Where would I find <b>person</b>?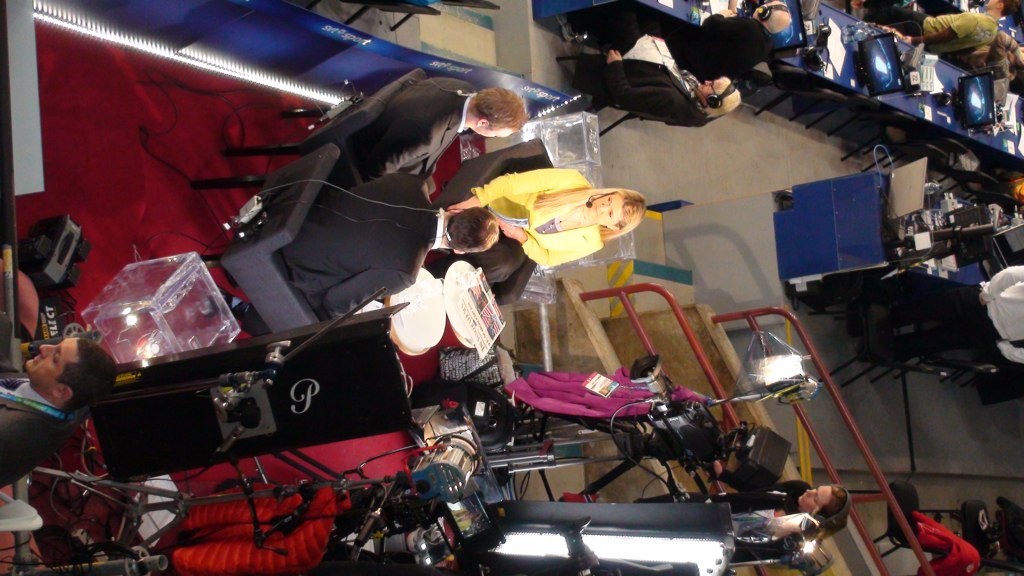
At pyautogui.locateOnScreen(218, 186, 494, 341).
